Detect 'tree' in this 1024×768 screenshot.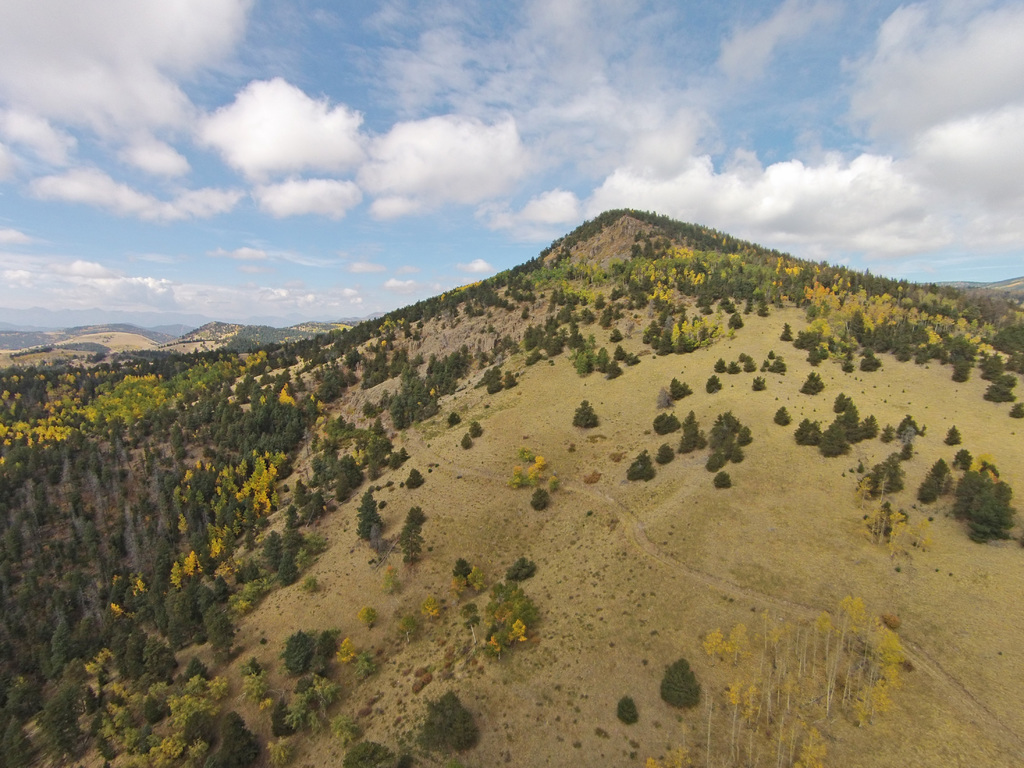
Detection: 468 418 488 438.
